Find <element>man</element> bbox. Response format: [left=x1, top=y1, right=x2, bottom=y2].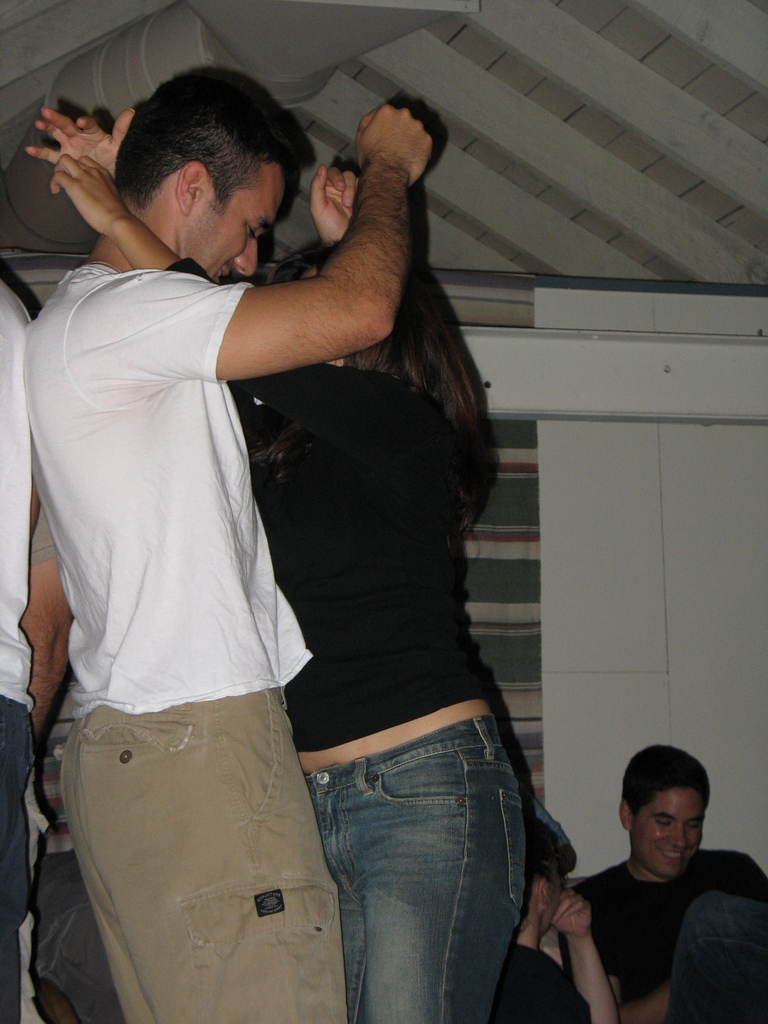
[left=0, top=285, right=79, bottom=1021].
